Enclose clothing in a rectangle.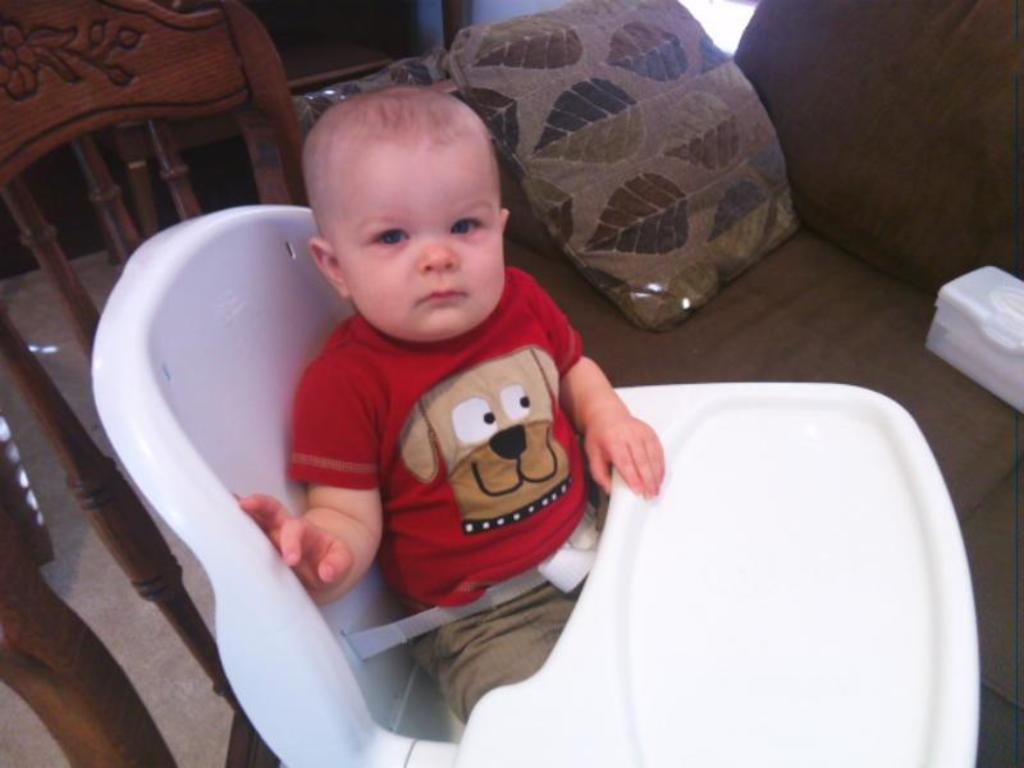
bbox=[392, 507, 602, 727].
